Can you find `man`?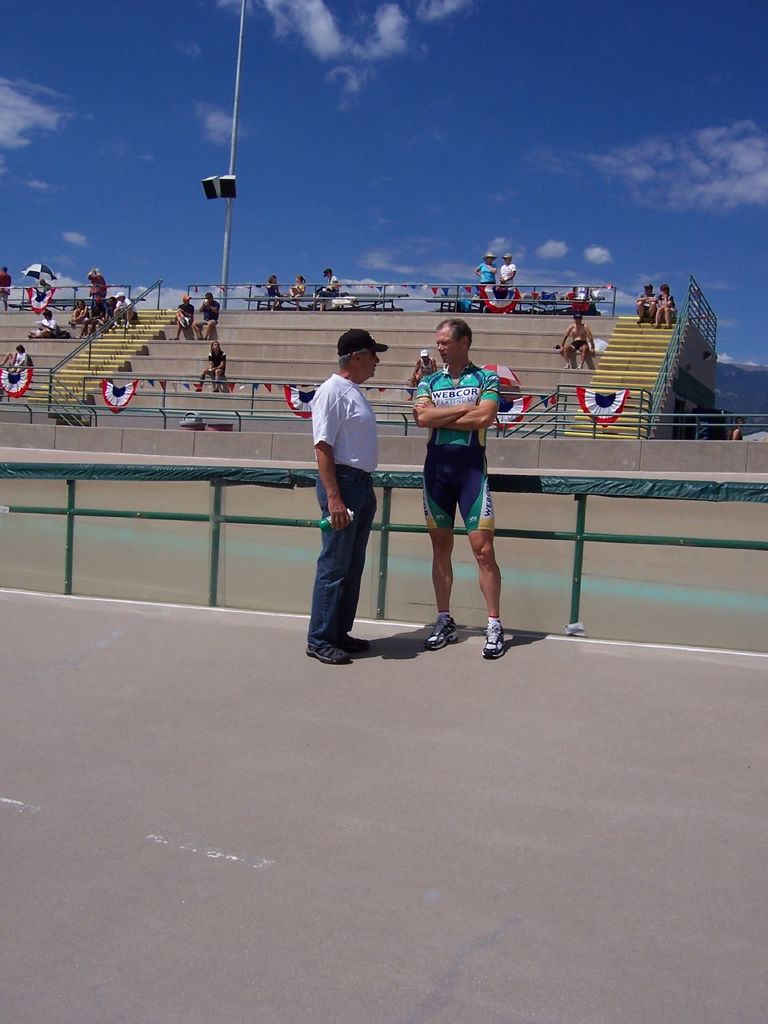
Yes, bounding box: select_region(405, 351, 438, 400).
